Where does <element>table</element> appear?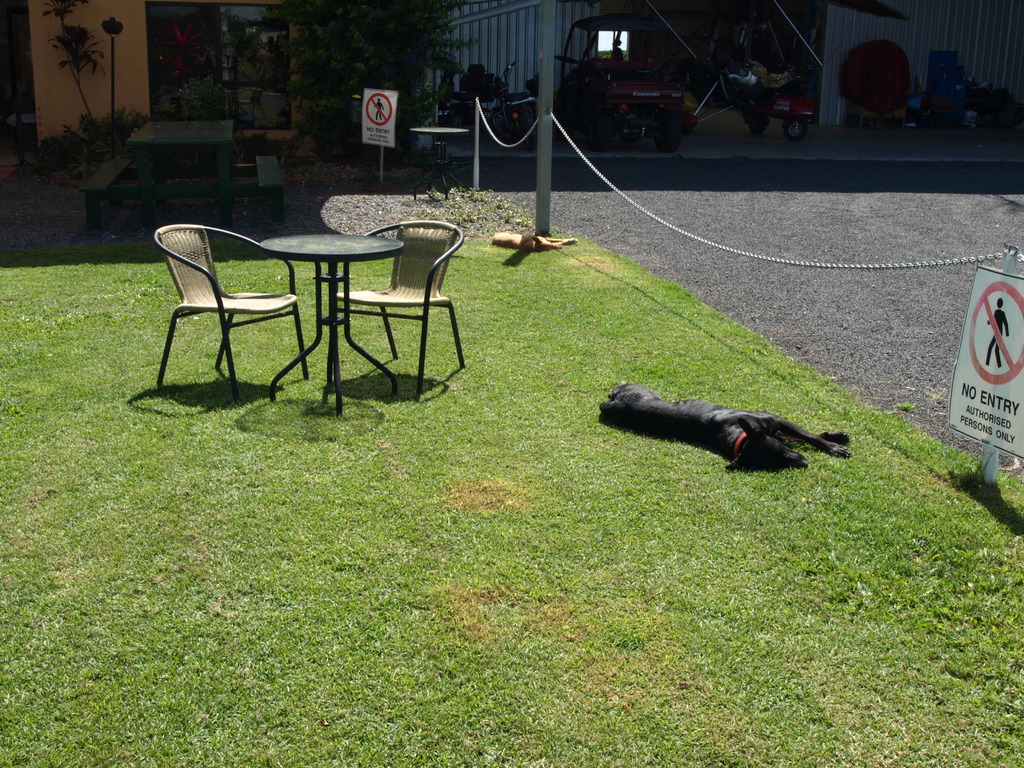
Appears at detection(259, 233, 403, 417).
